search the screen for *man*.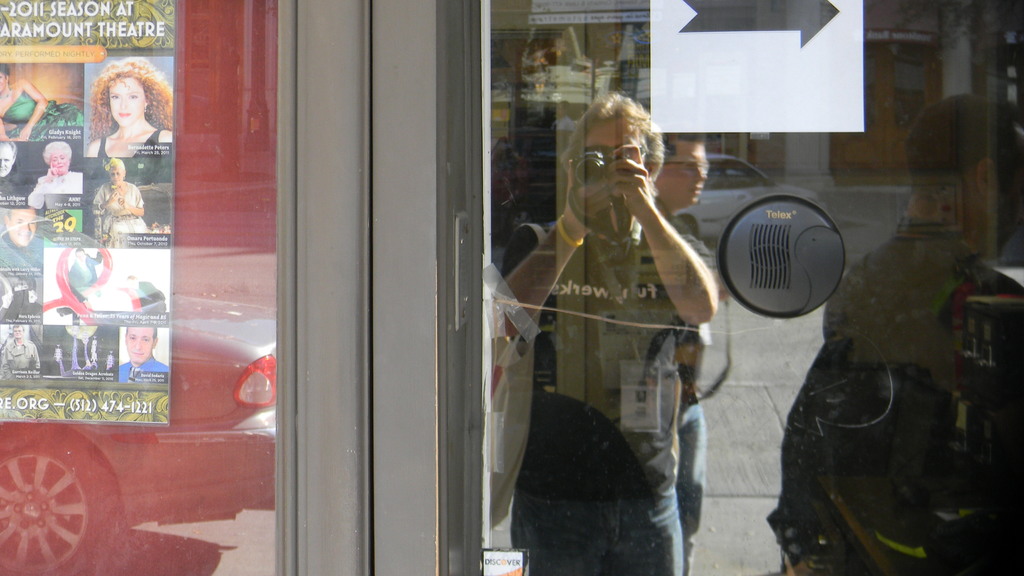
Found at {"x1": 115, "y1": 323, "x2": 165, "y2": 385}.
